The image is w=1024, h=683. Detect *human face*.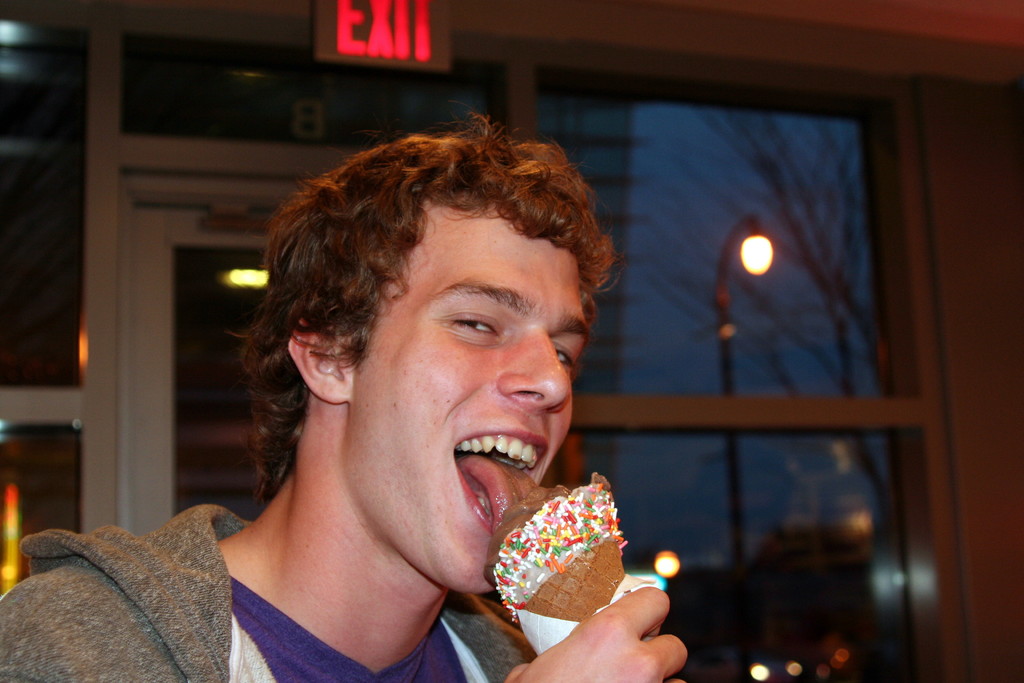
Detection: bbox=(360, 212, 591, 595).
